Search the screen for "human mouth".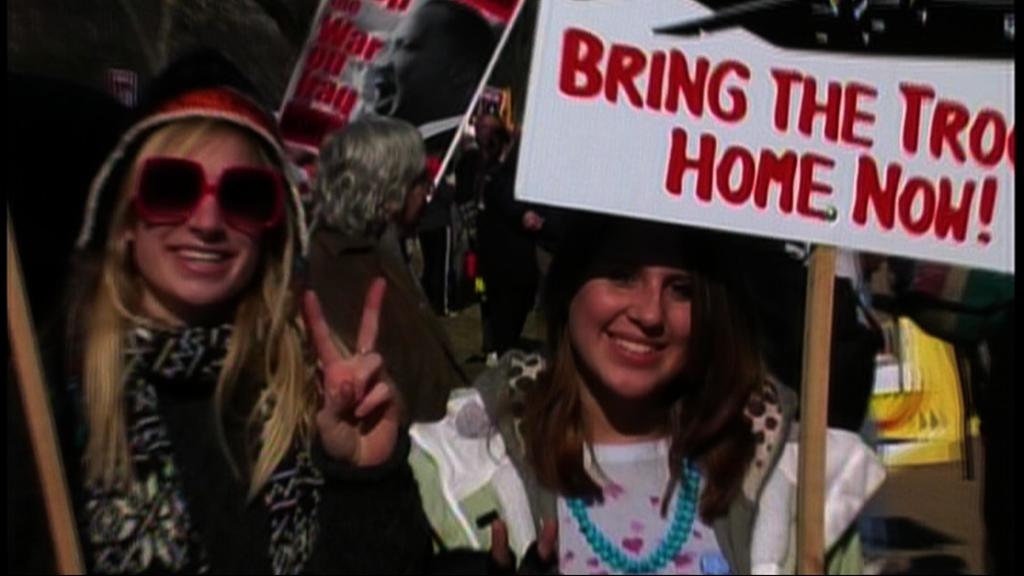
Found at <box>163,237,239,280</box>.
